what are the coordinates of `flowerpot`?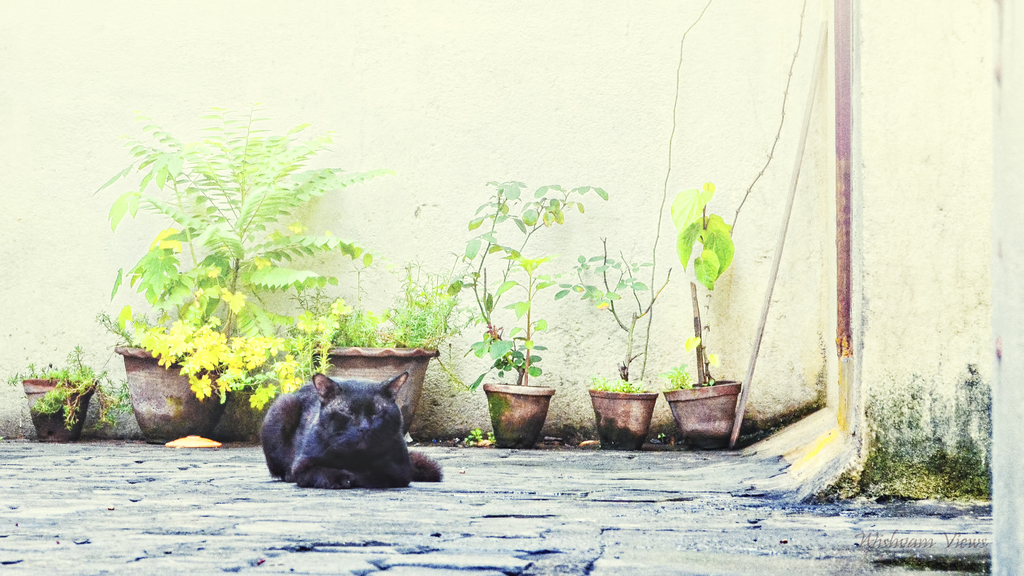
rect(27, 376, 90, 445).
